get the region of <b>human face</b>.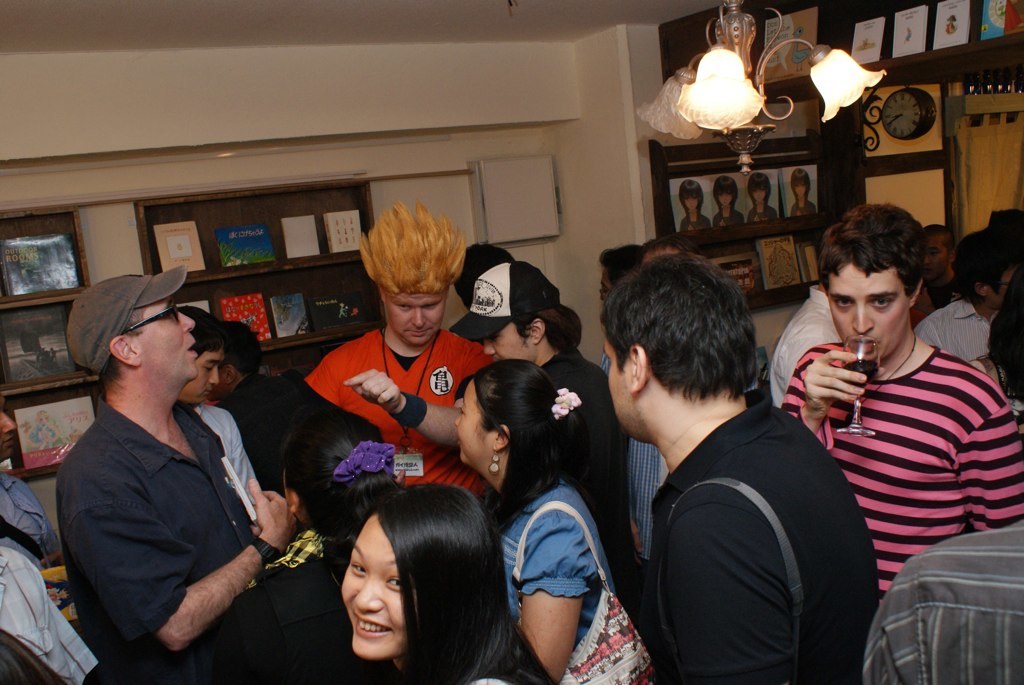
[922,234,950,282].
